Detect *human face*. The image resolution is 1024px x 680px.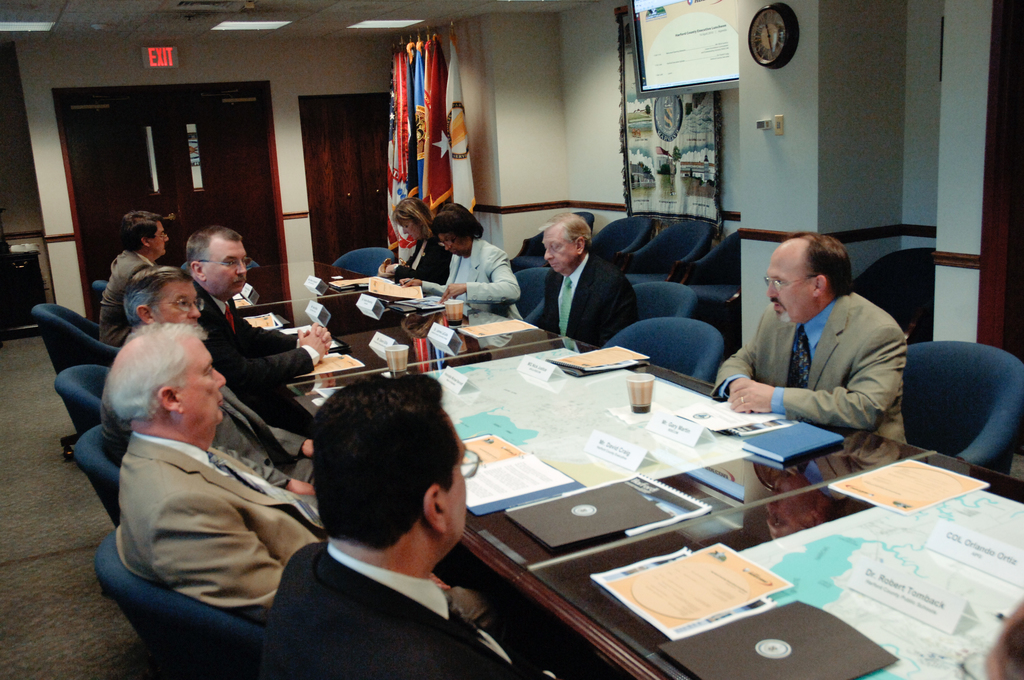
(left=764, top=240, right=811, bottom=324).
